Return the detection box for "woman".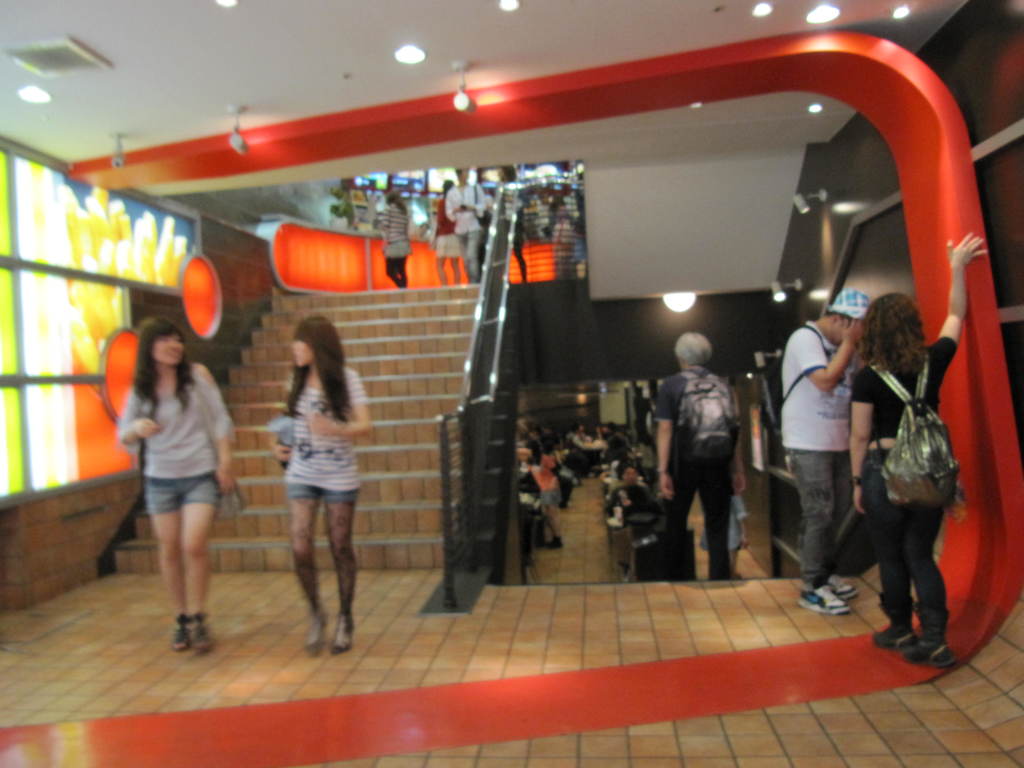
select_region(109, 313, 238, 639).
